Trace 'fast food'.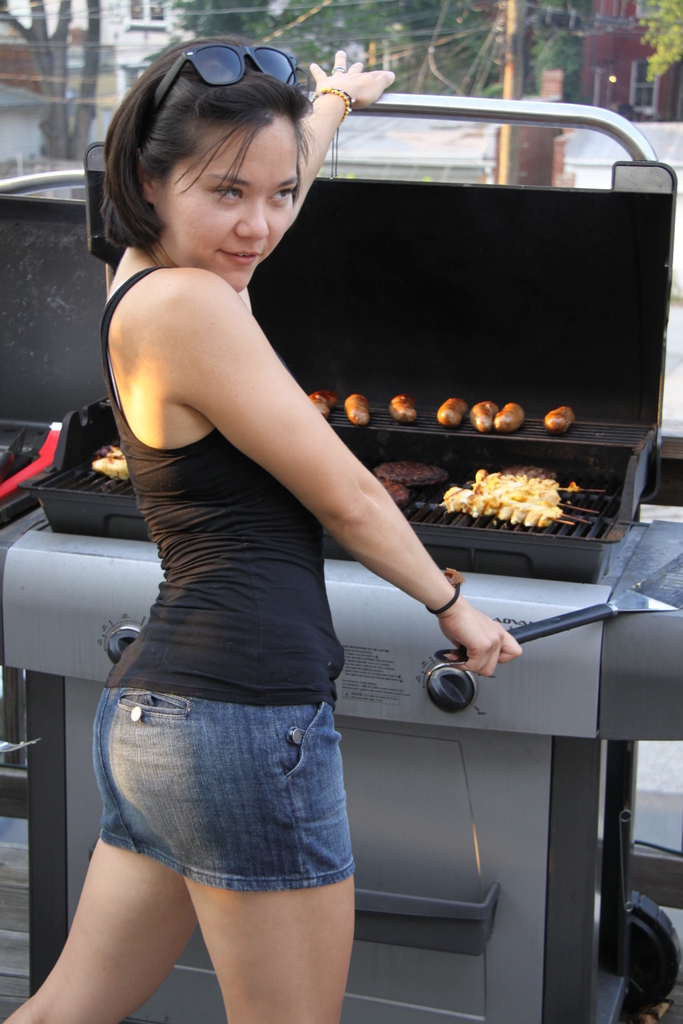
Traced to [92, 444, 137, 483].
